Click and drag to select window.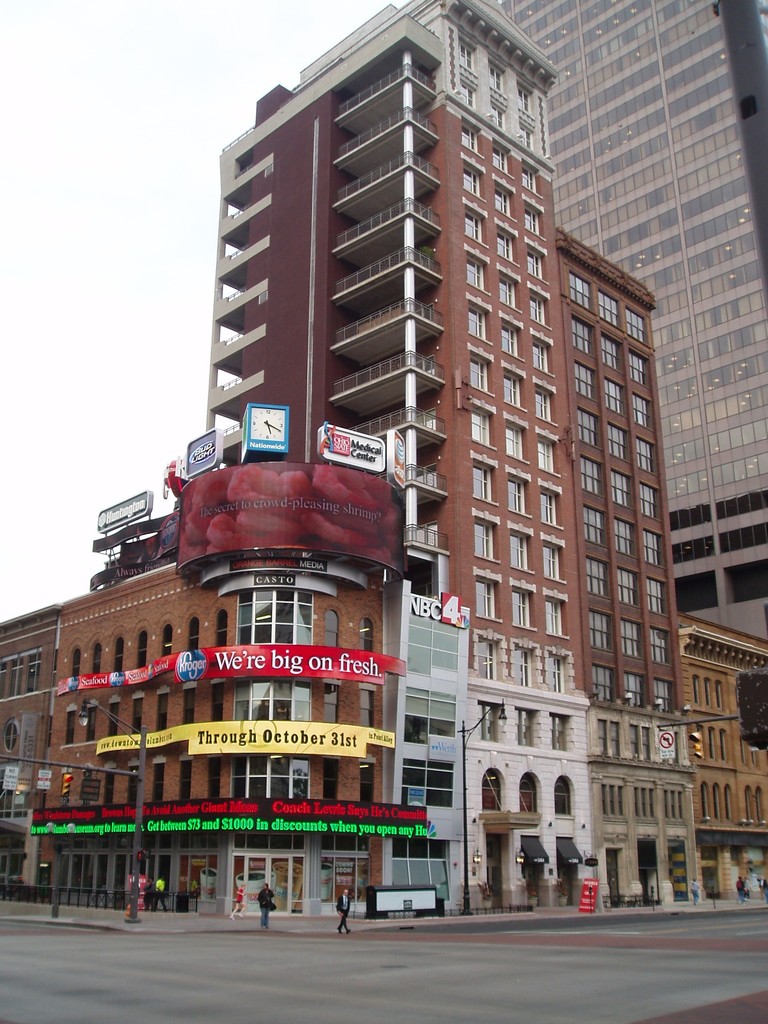
Selection: l=459, t=120, r=478, b=152.
